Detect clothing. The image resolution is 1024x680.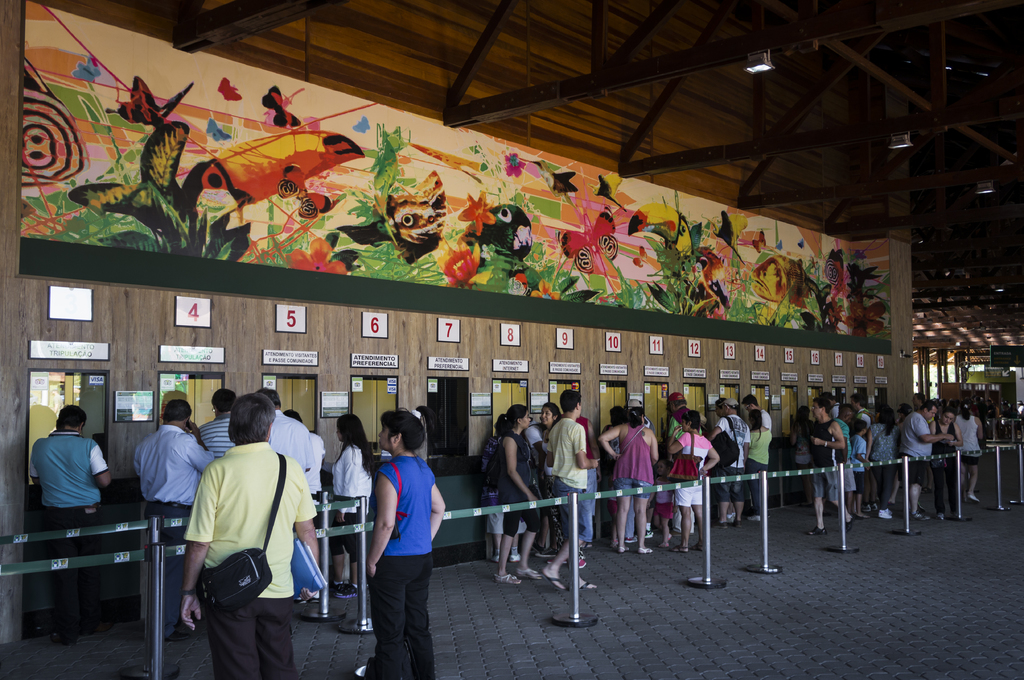
[left=788, top=417, right=810, bottom=471].
